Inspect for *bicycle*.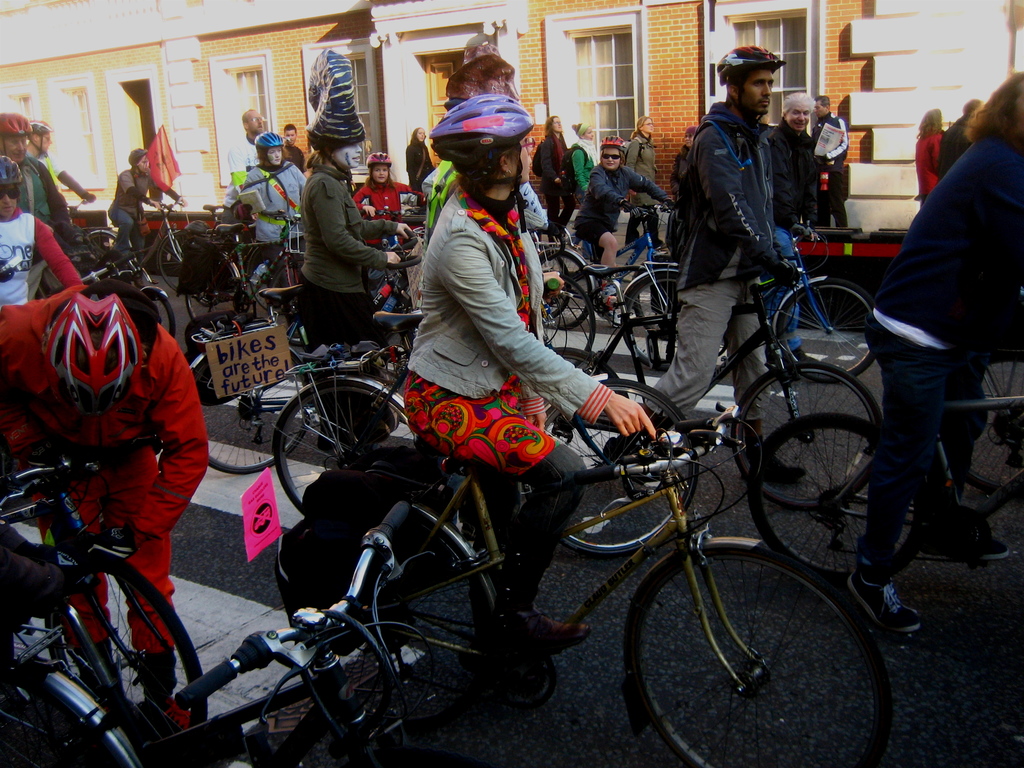
Inspection: x1=545 y1=254 x2=882 y2=518.
